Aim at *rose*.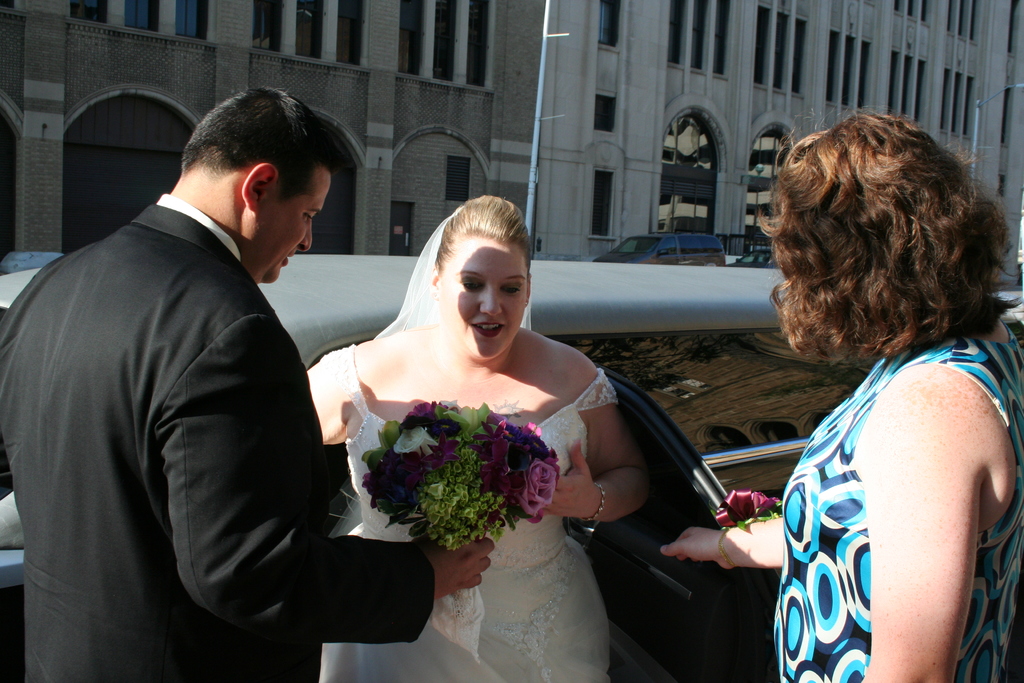
Aimed at 392/425/429/454.
